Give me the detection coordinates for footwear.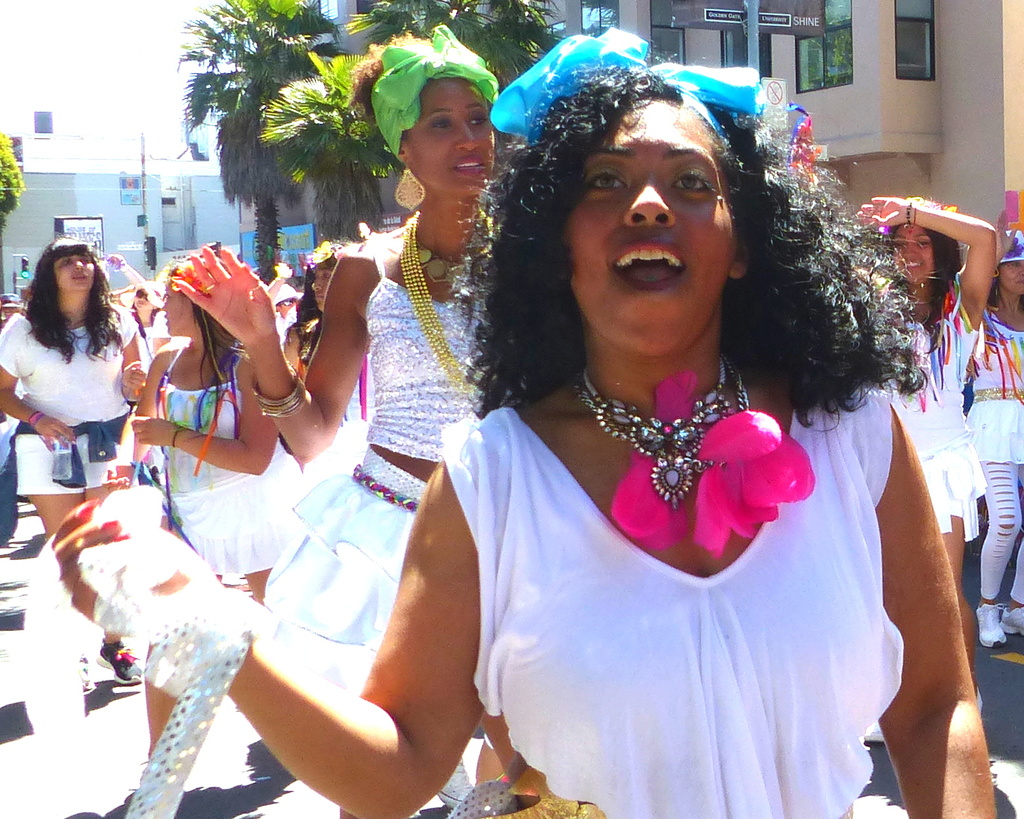
{"x1": 978, "y1": 601, "x2": 1009, "y2": 651}.
